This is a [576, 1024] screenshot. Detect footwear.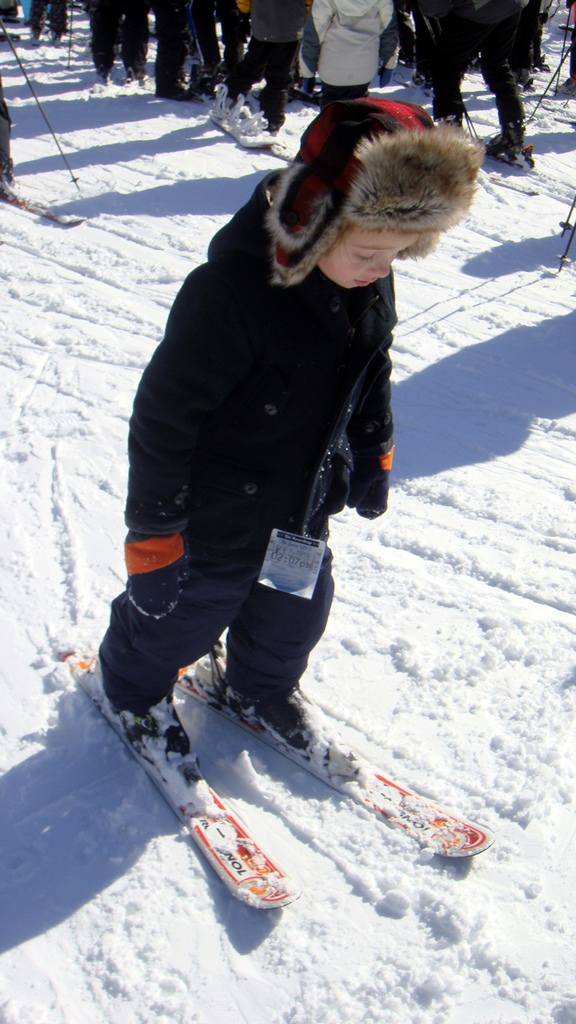
{"left": 236, "top": 111, "right": 276, "bottom": 144}.
